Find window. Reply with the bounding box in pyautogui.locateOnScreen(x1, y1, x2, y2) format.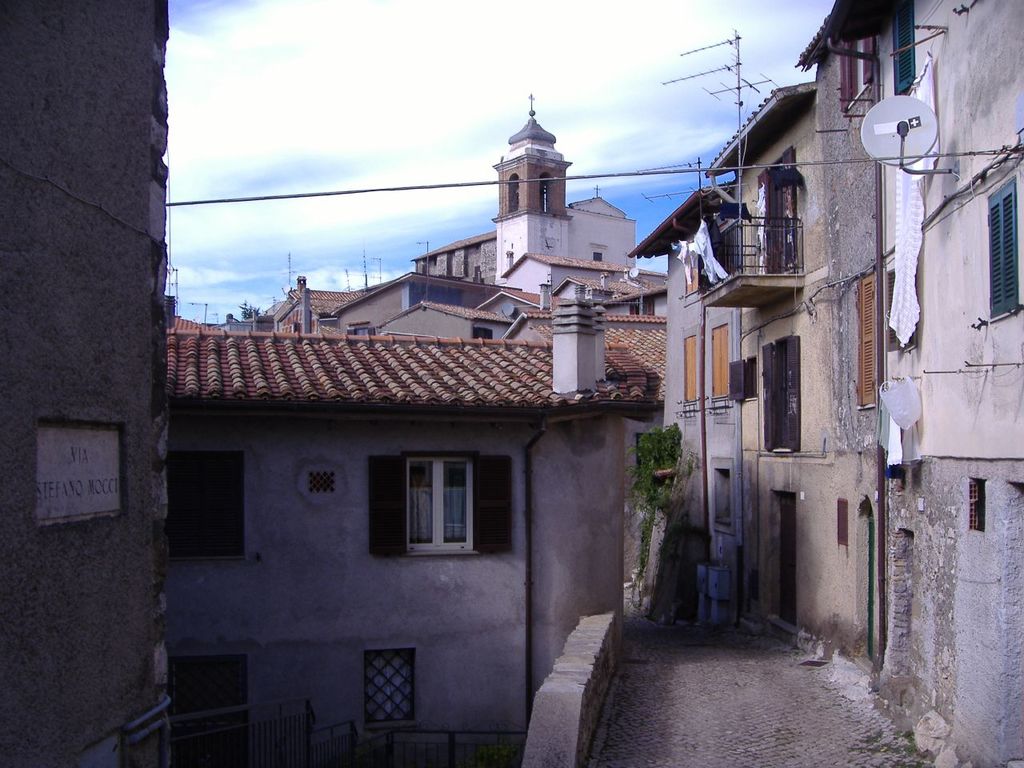
pyautogui.locateOnScreen(365, 650, 422, 724).
